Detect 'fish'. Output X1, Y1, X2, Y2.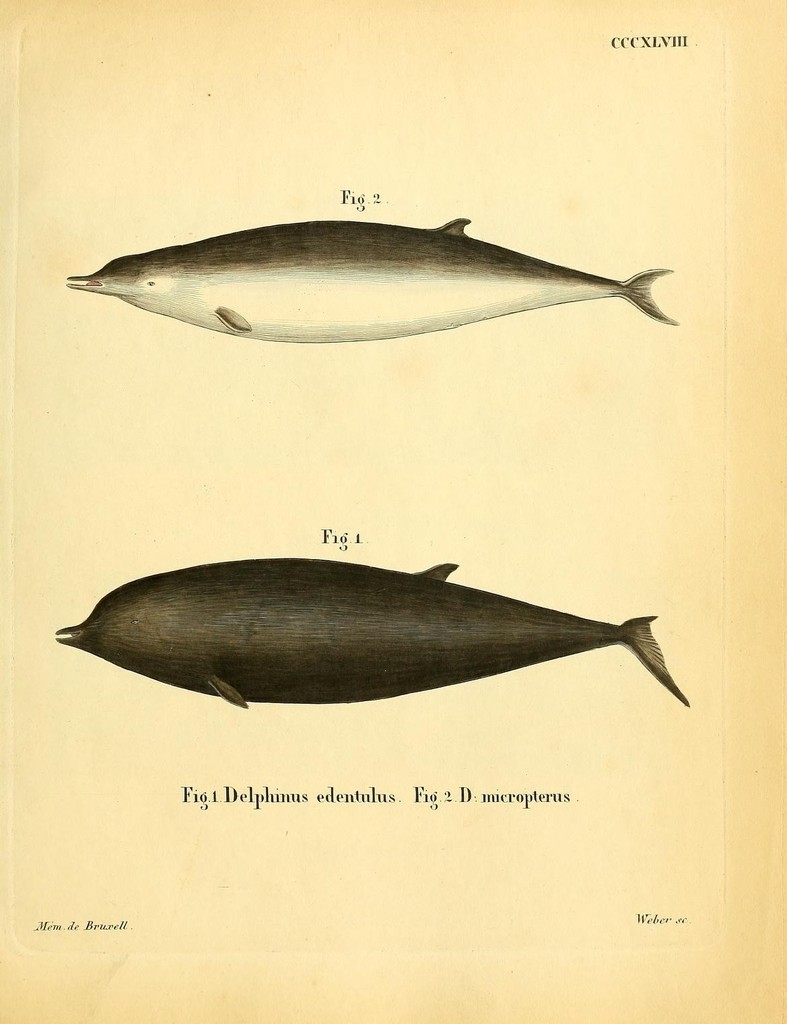
50, 554, 686, 708.
